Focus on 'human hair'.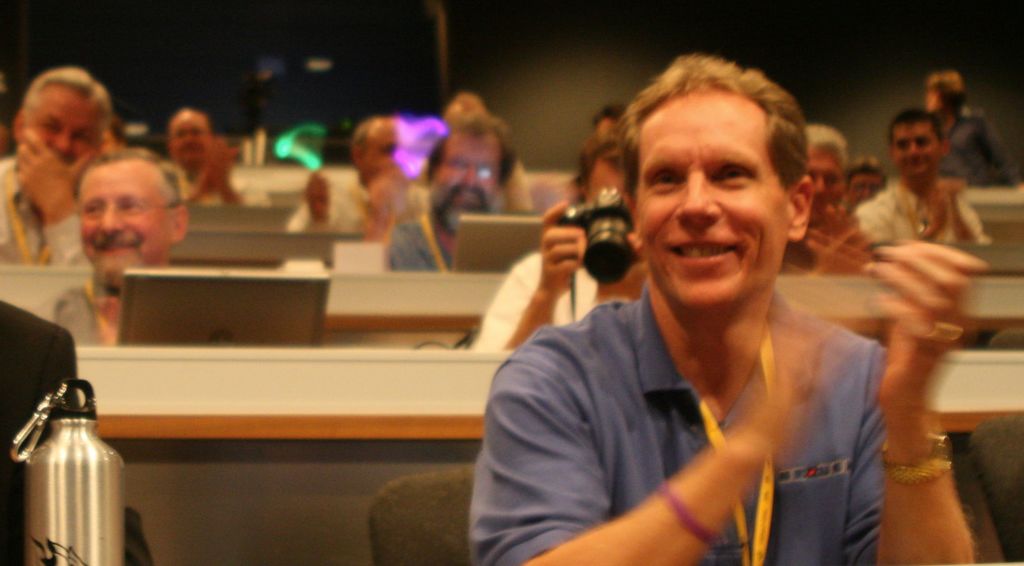
Focused at pyautogui.locateOnScreen(457, 91, 491, 116).
